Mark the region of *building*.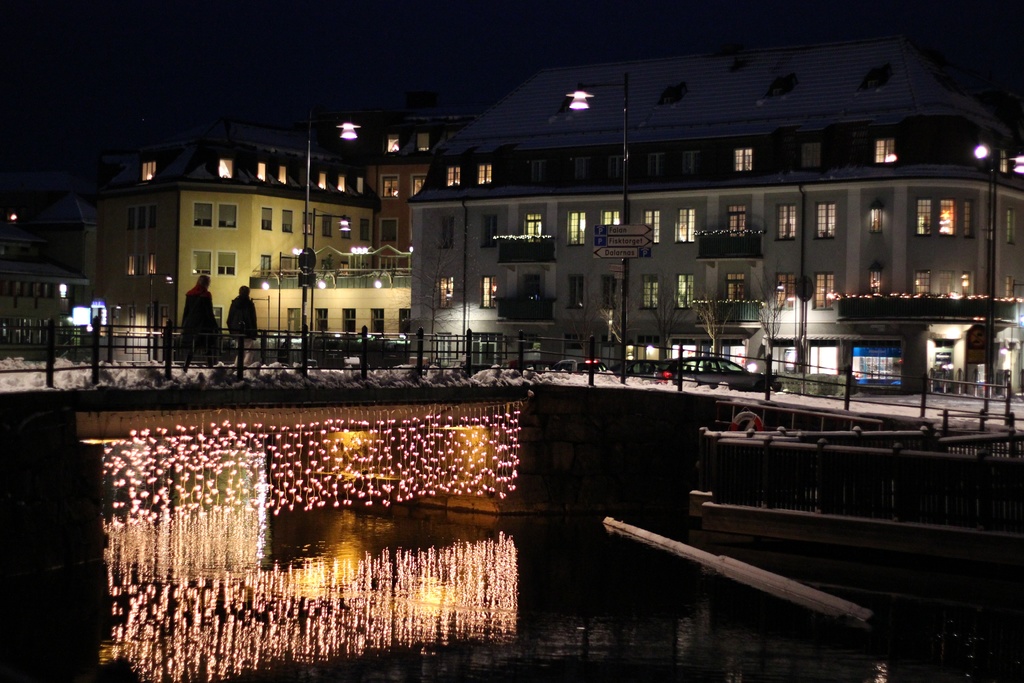
Region: [left=88, top=120, right=379, bottom=349].
